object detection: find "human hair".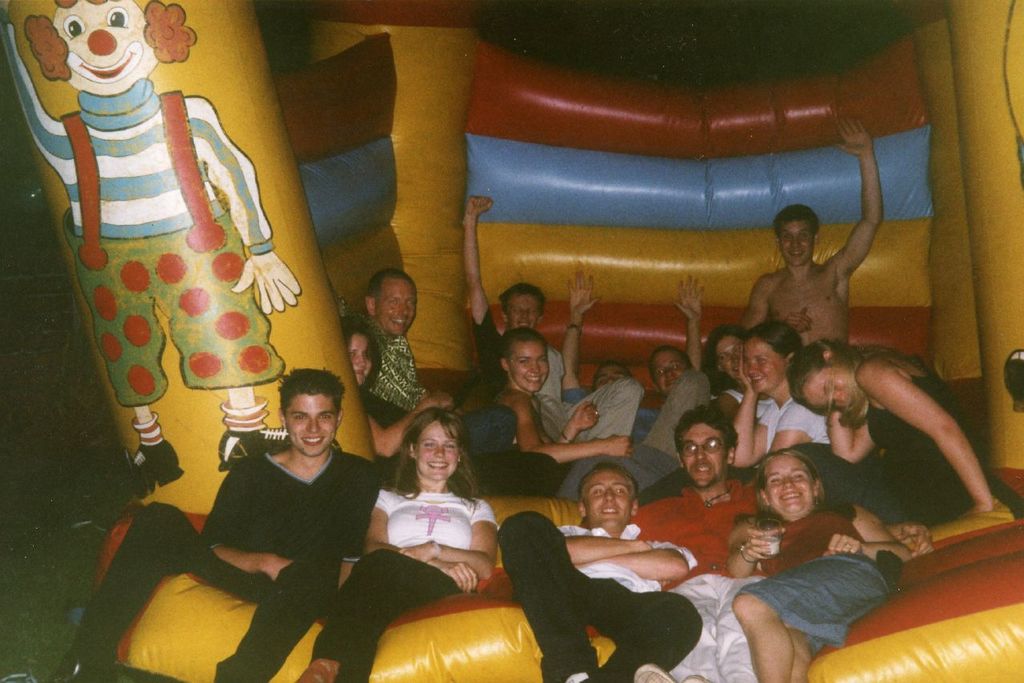
(498, 283, 546, 306).
